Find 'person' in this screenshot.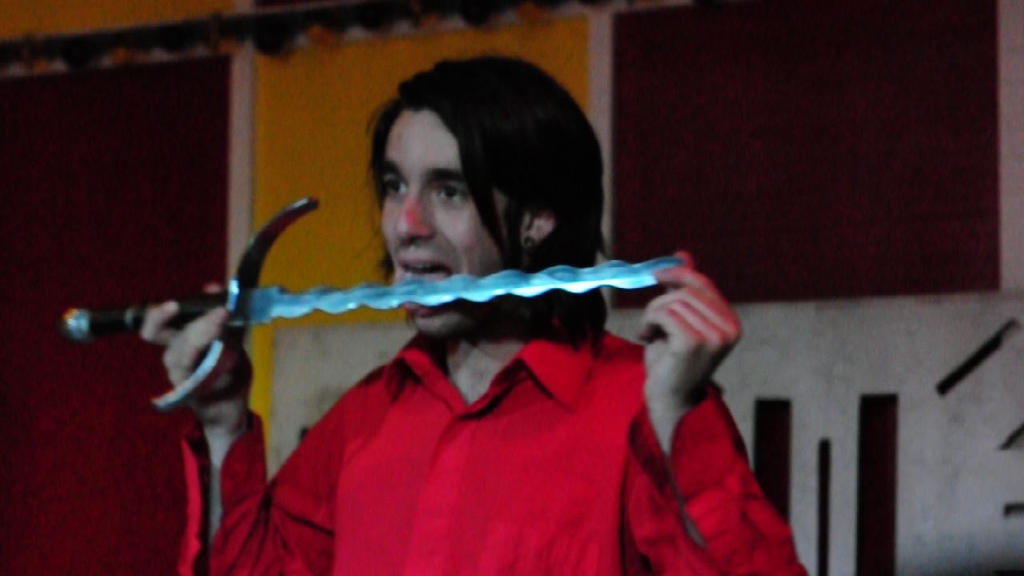
The bounding box for 'person' is BBox(64, 81, 732, 575).
